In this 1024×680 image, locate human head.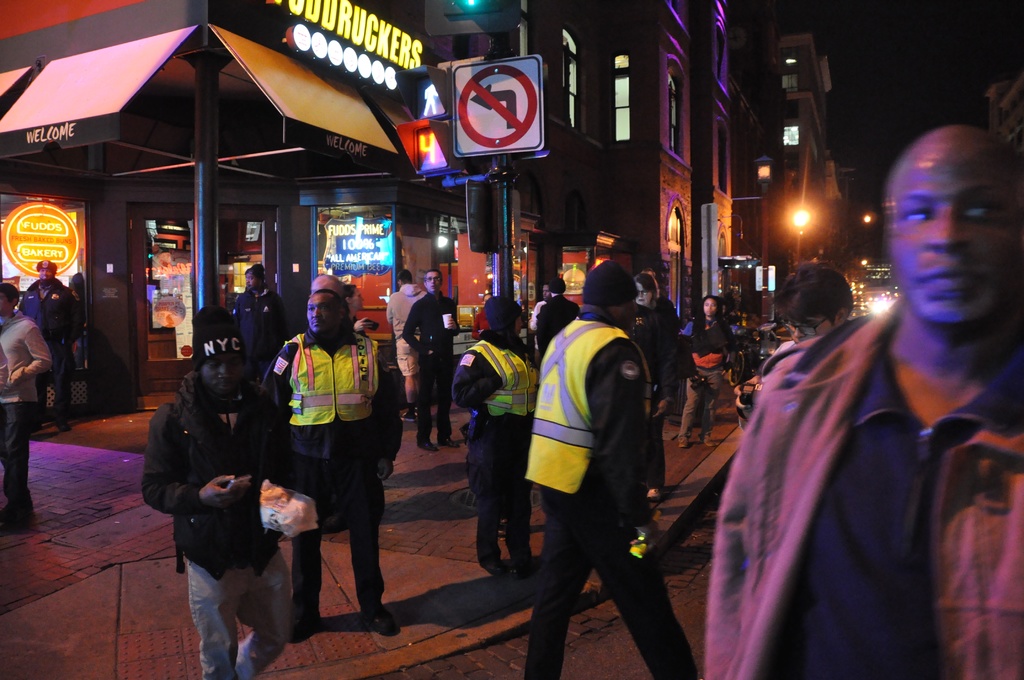
Bounding box: bbox=(425, 268, 444, 293).
